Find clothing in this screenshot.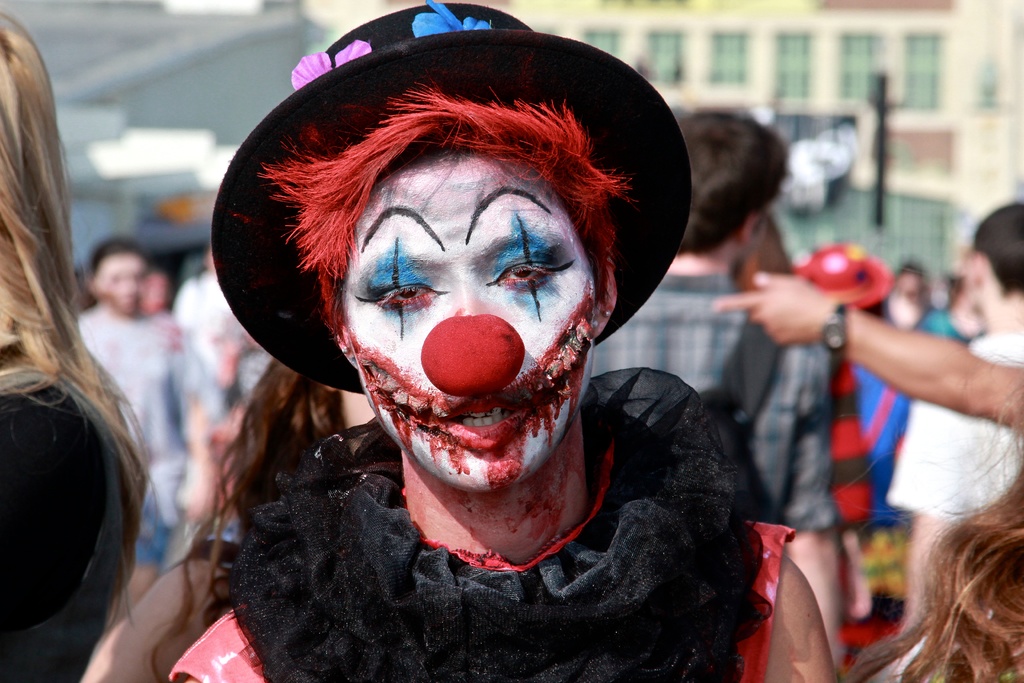
The bounding box for clothing is [923, 300, 972, 349].
